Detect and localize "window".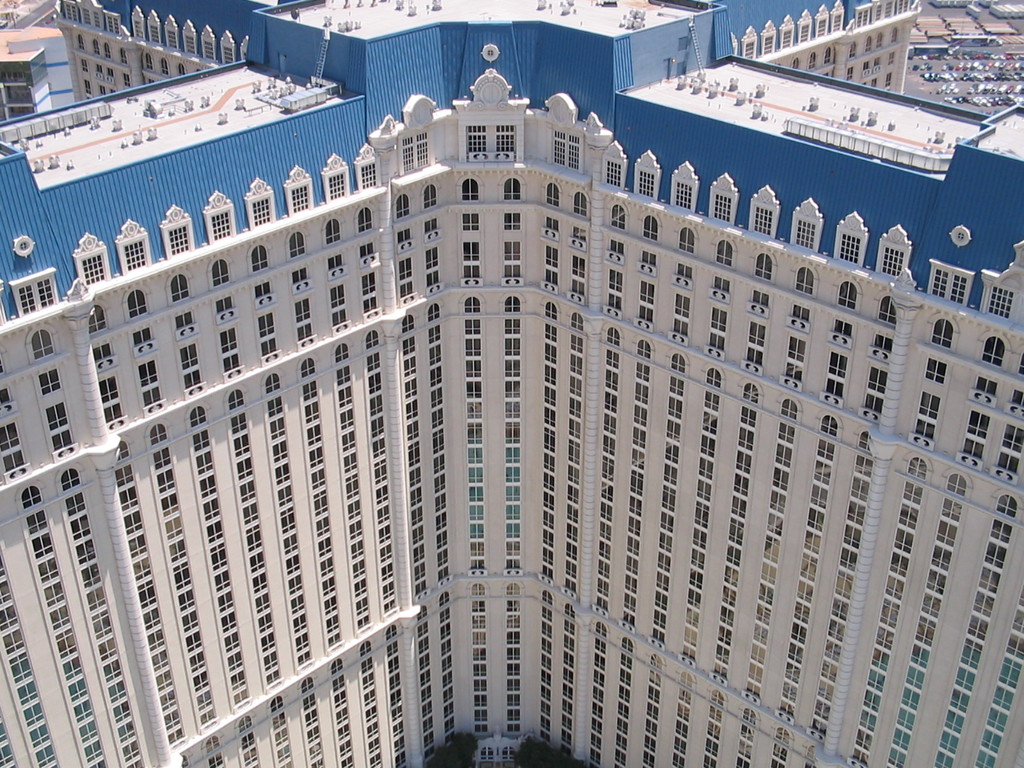
Localized at bbox=[632, 450, 646, 472].
